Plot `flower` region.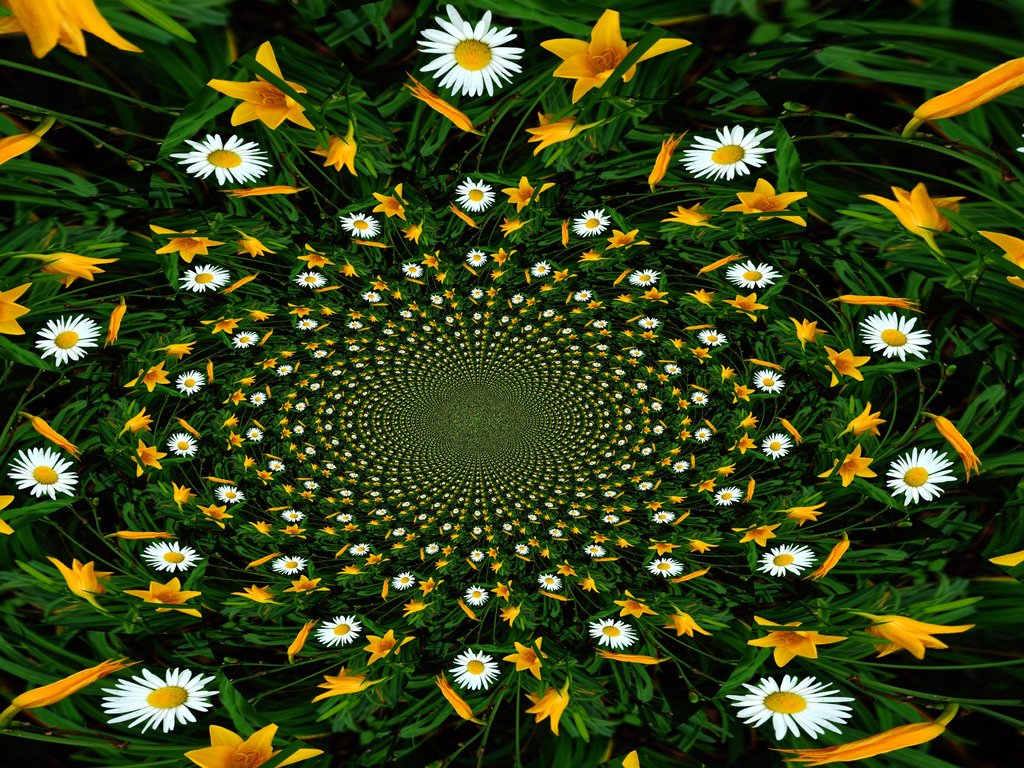
Plotted at Rect(268, 461, 287, 471).
